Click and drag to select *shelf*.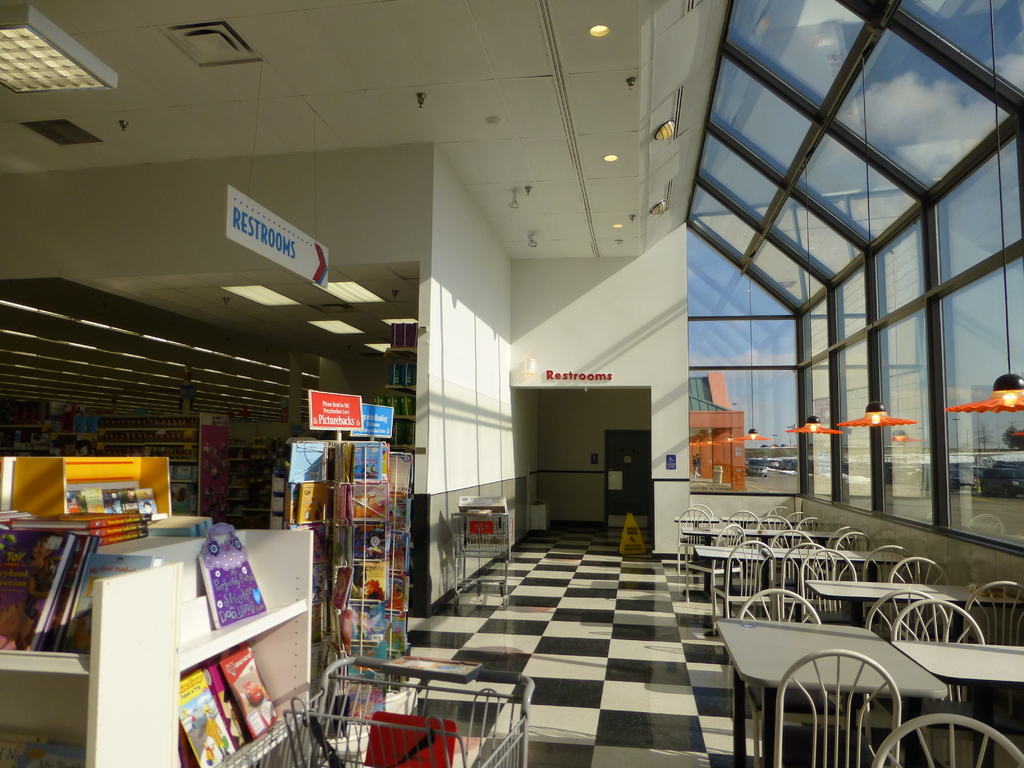
Selection: bbox=[175, 611, 314, 767].
